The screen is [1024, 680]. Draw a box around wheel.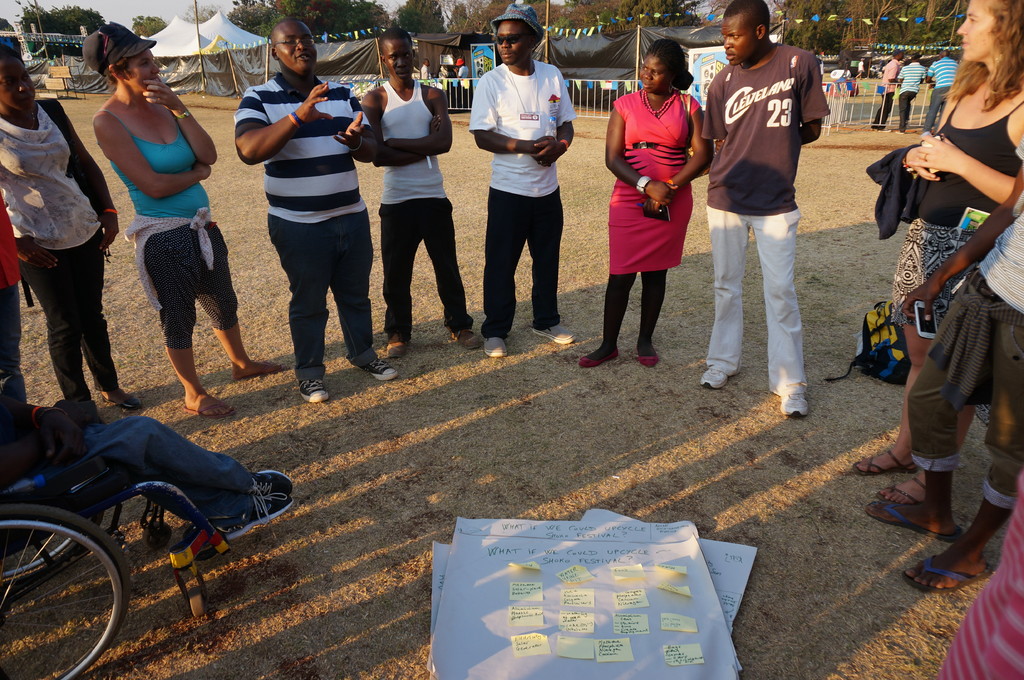
[143,522,172,550].
